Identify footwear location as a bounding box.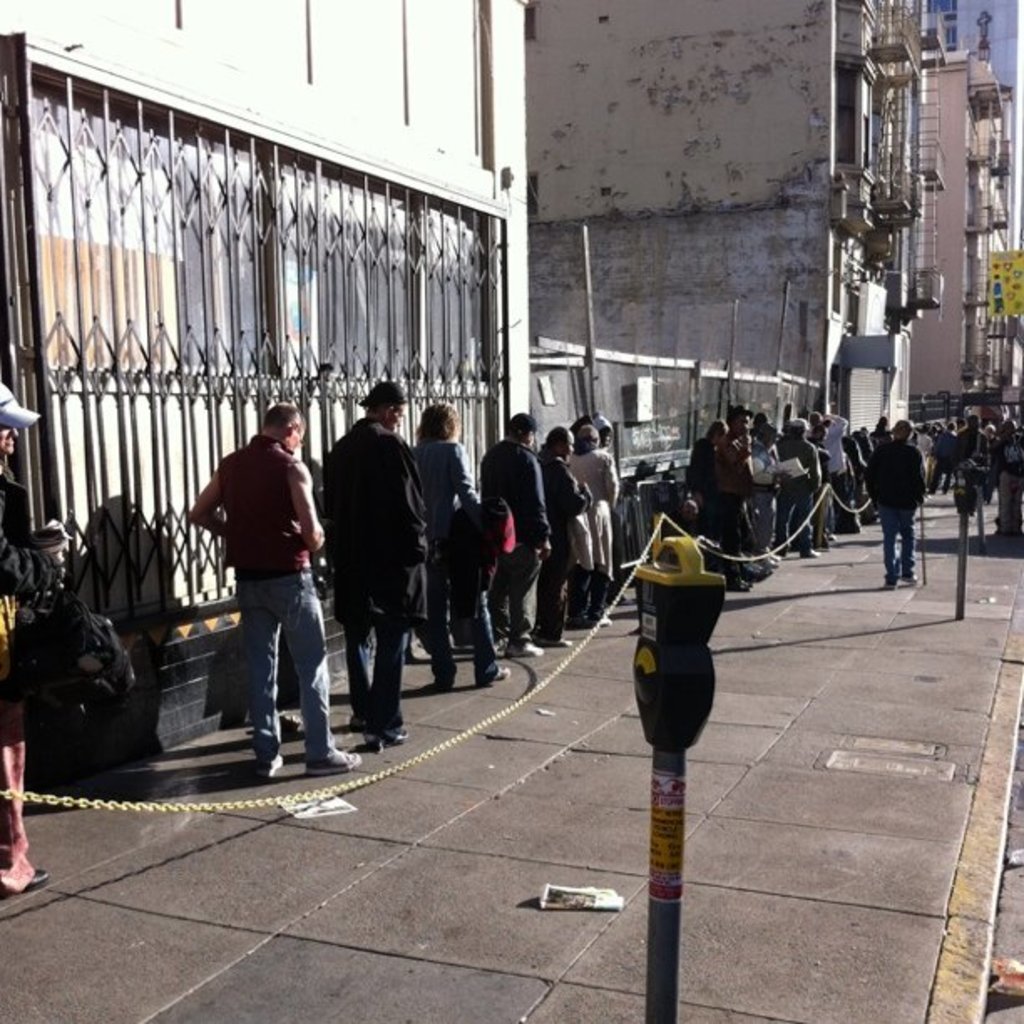
bbox(730, 576, 755, 591).
